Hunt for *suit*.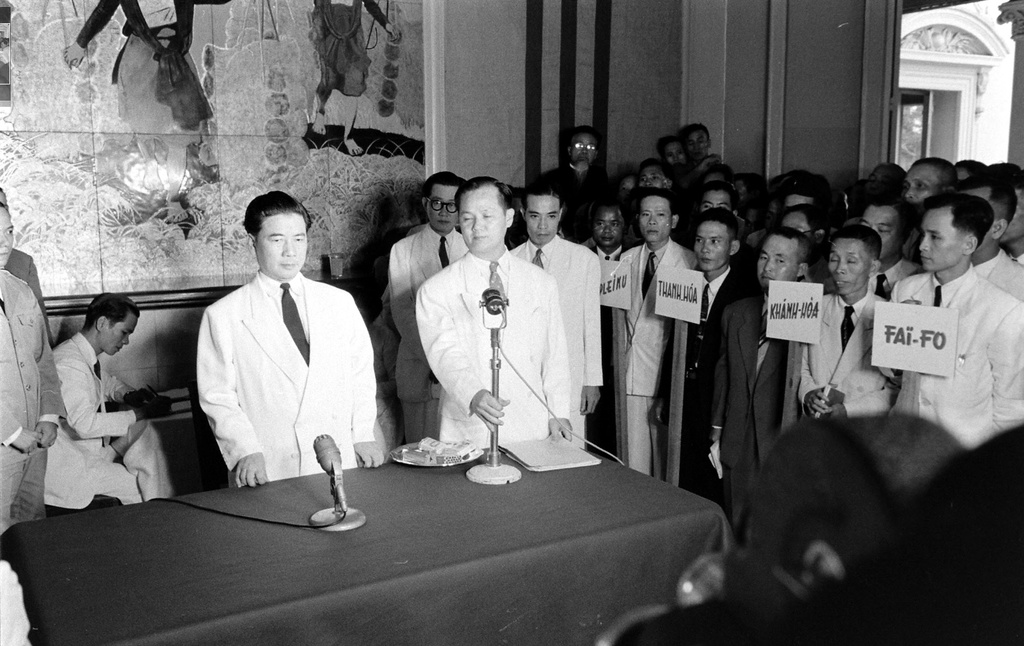
Hunted down at x1=969 y1=246 x2=1023 y2=303.
